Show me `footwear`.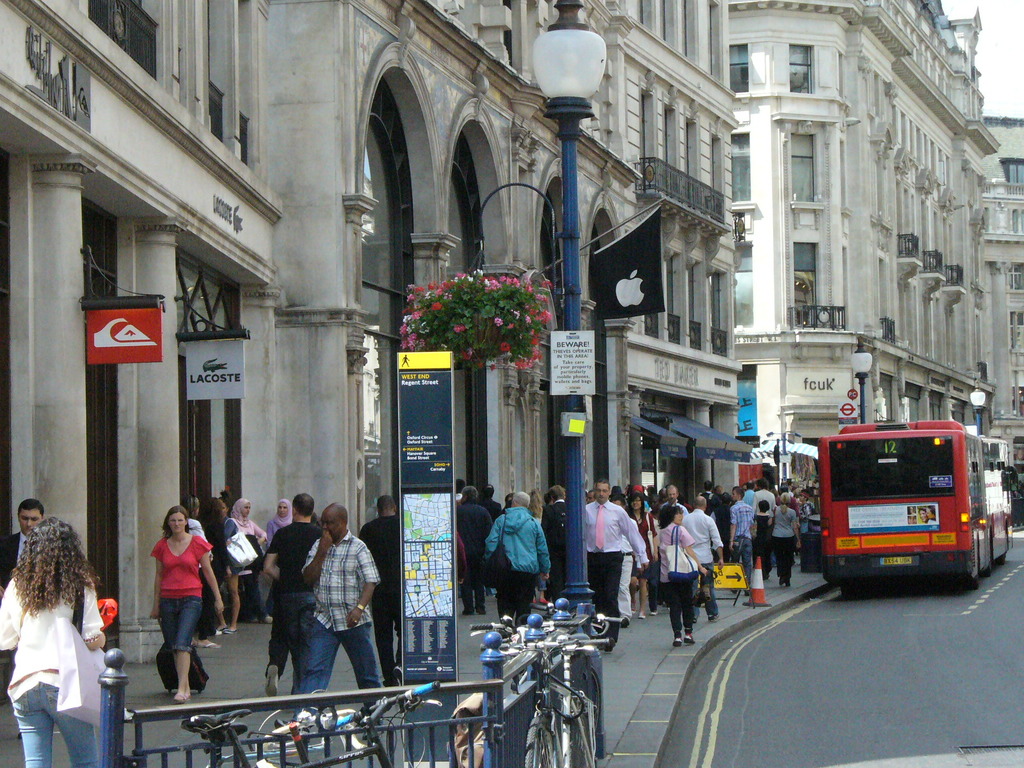
`footwear` is here: (left=729, top=586, right=739, bottom=598).
